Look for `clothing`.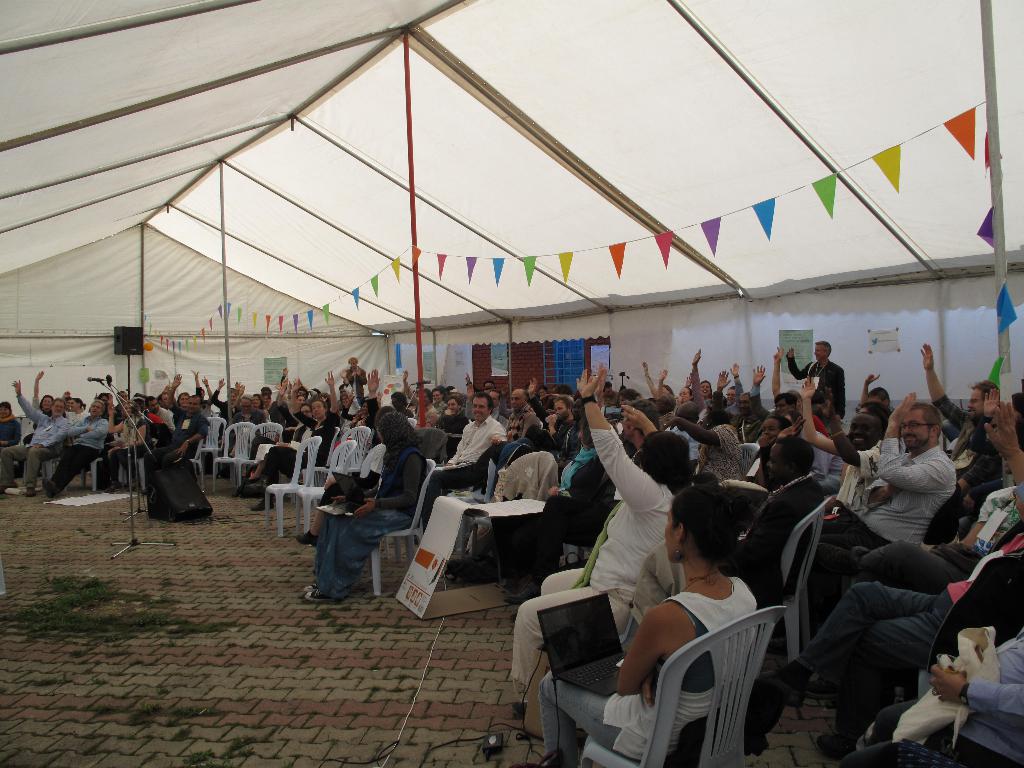
Found: detection(0, 390, 70, 486).
